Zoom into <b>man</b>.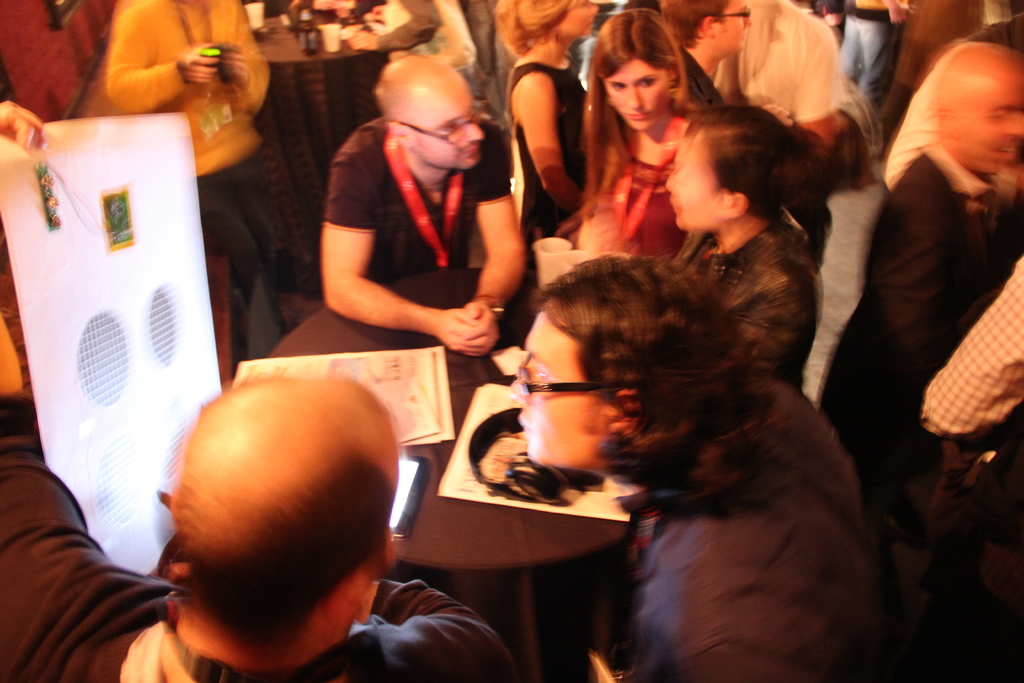
Zoom target: l=322, t=52, r=532, b=358.
